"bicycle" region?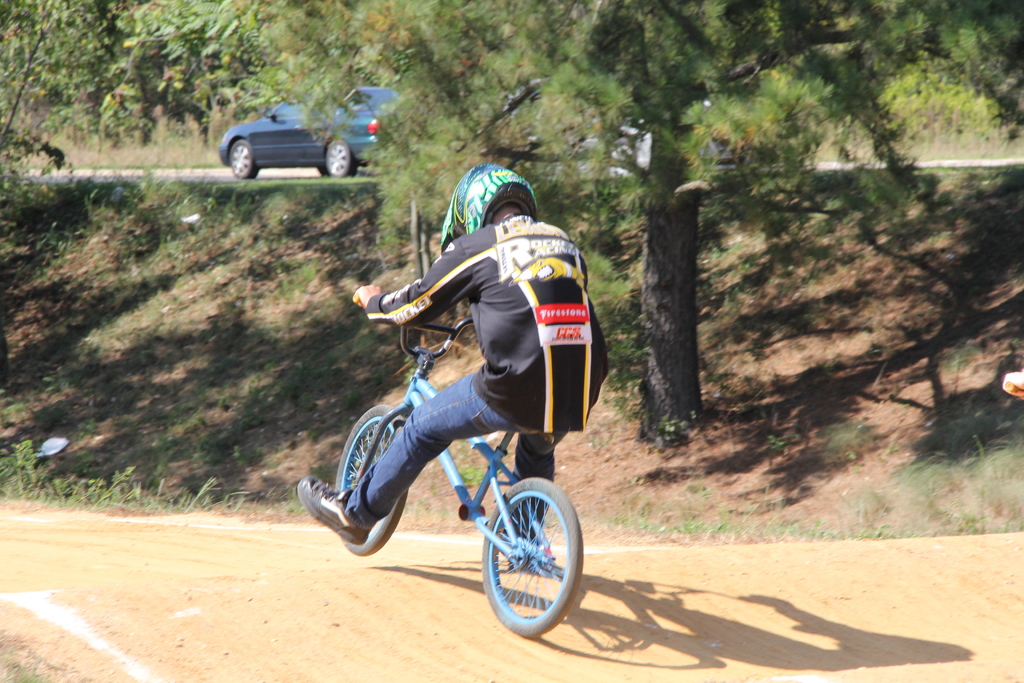
bbox=(339, 292, 582, 632)
